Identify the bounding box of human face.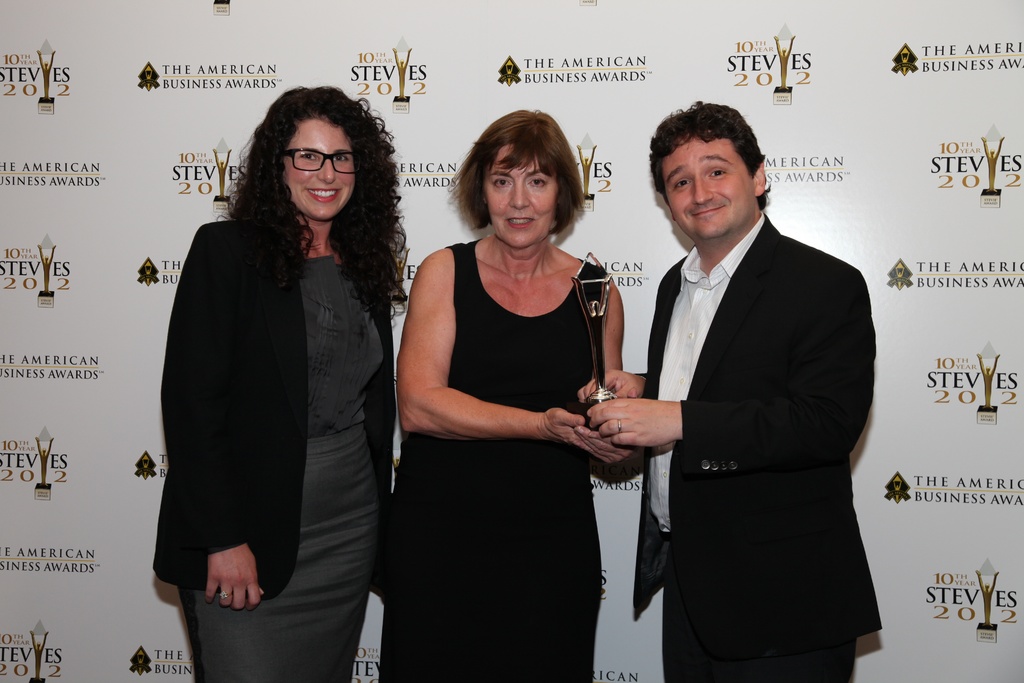
rect(481, 144, 556, 248).
